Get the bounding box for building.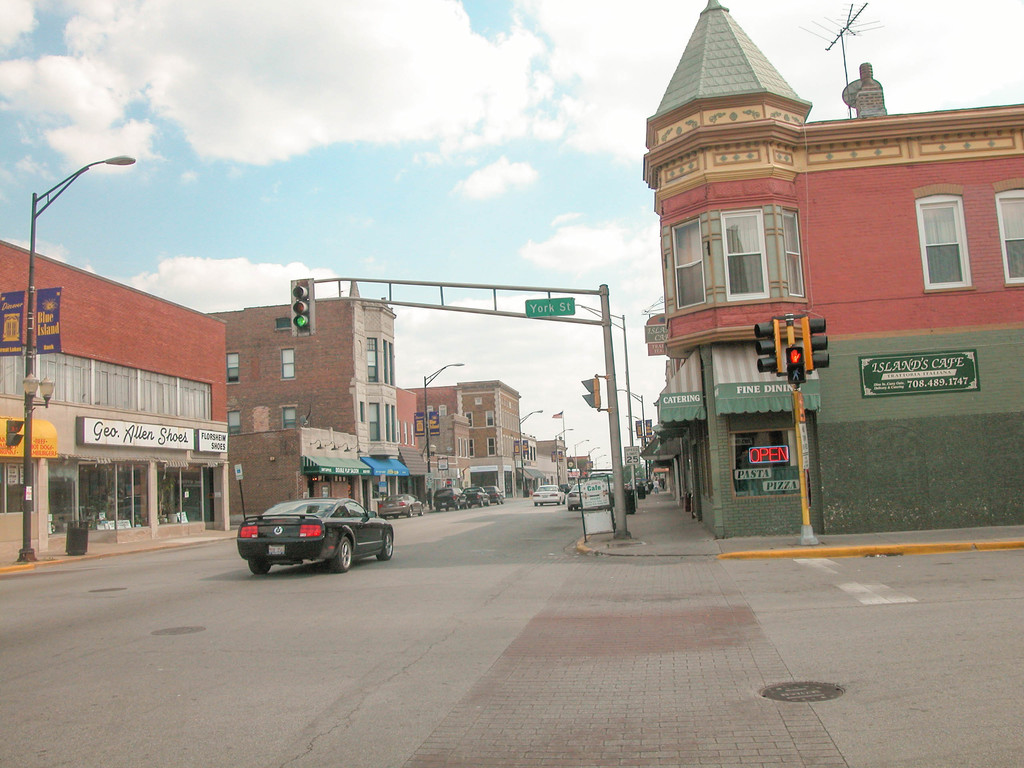
box(407, 380, 520, 496).
